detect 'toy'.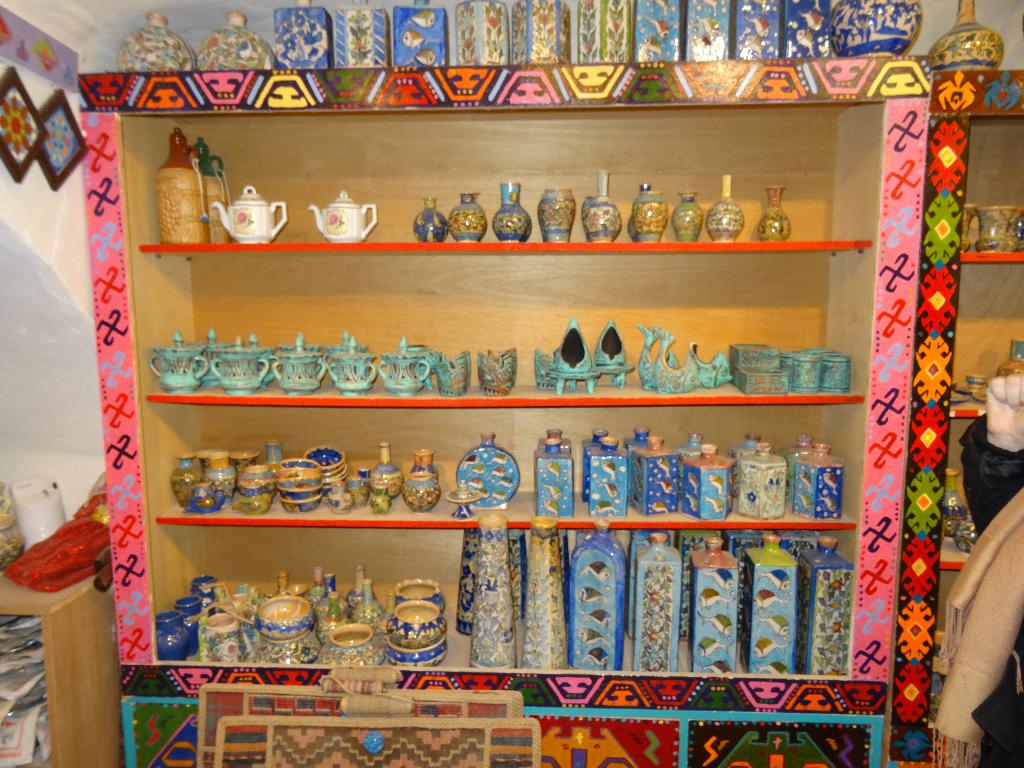
Detected at bbox=[228, 487, 274, 515].
